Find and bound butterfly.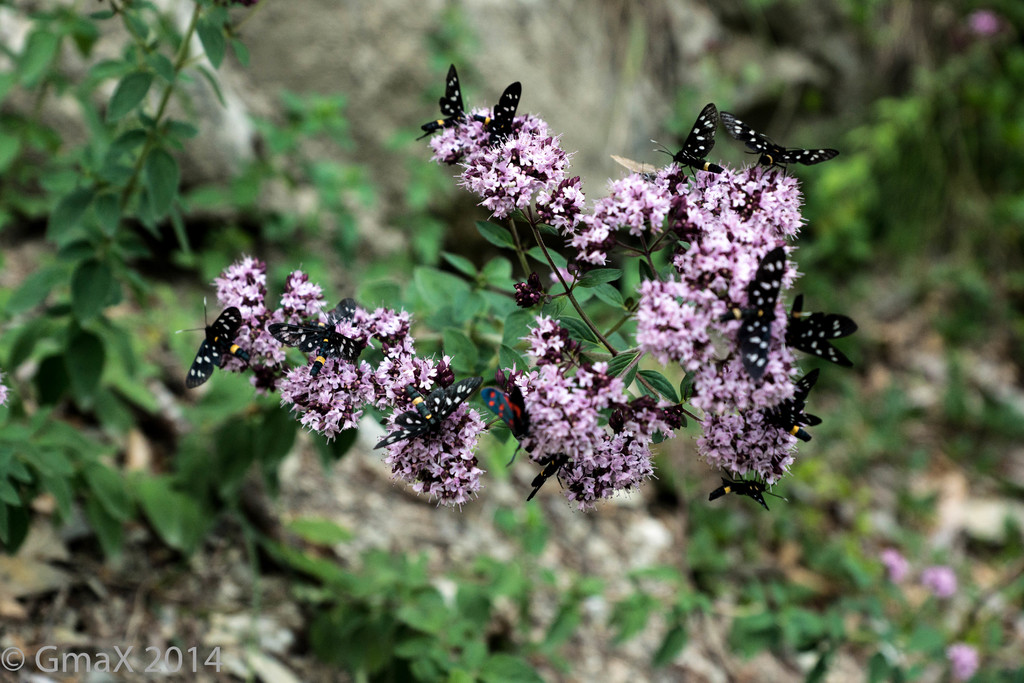
Bound: BBox(368, 373, 492, 453).
